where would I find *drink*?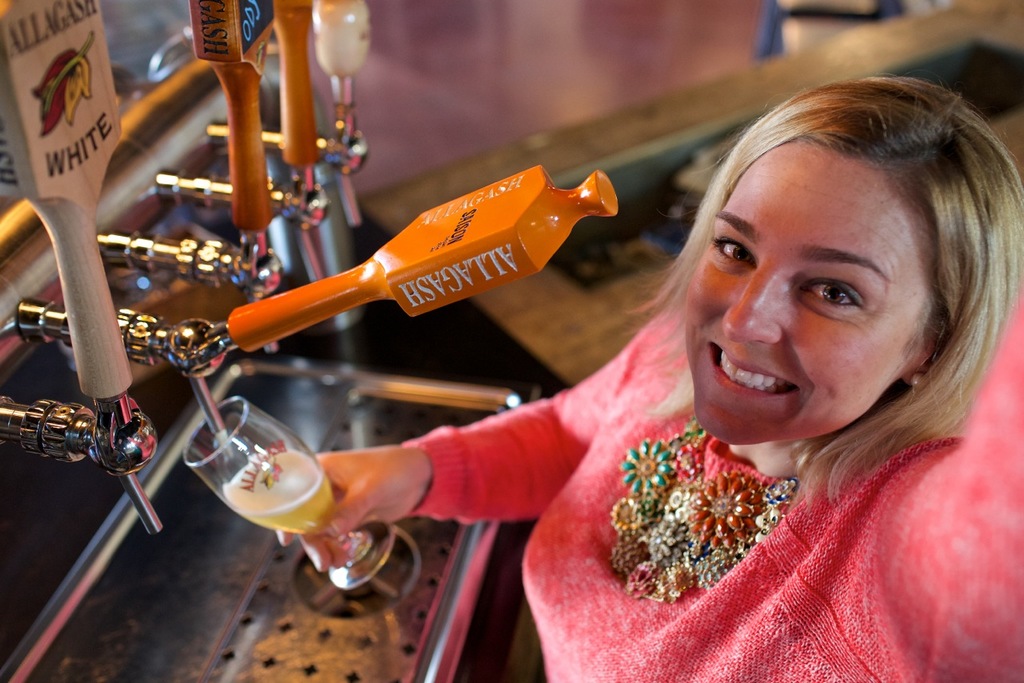
At box(224, 448, 337, 536).
